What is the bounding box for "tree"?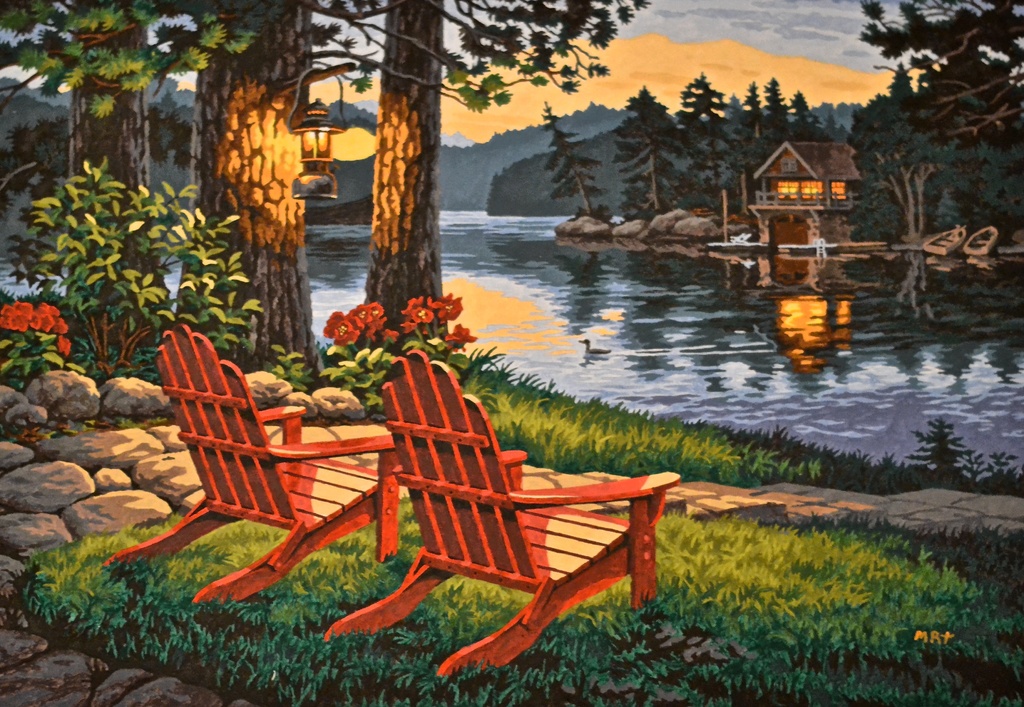
[left=671, top=75, right=731, bottom=197].
